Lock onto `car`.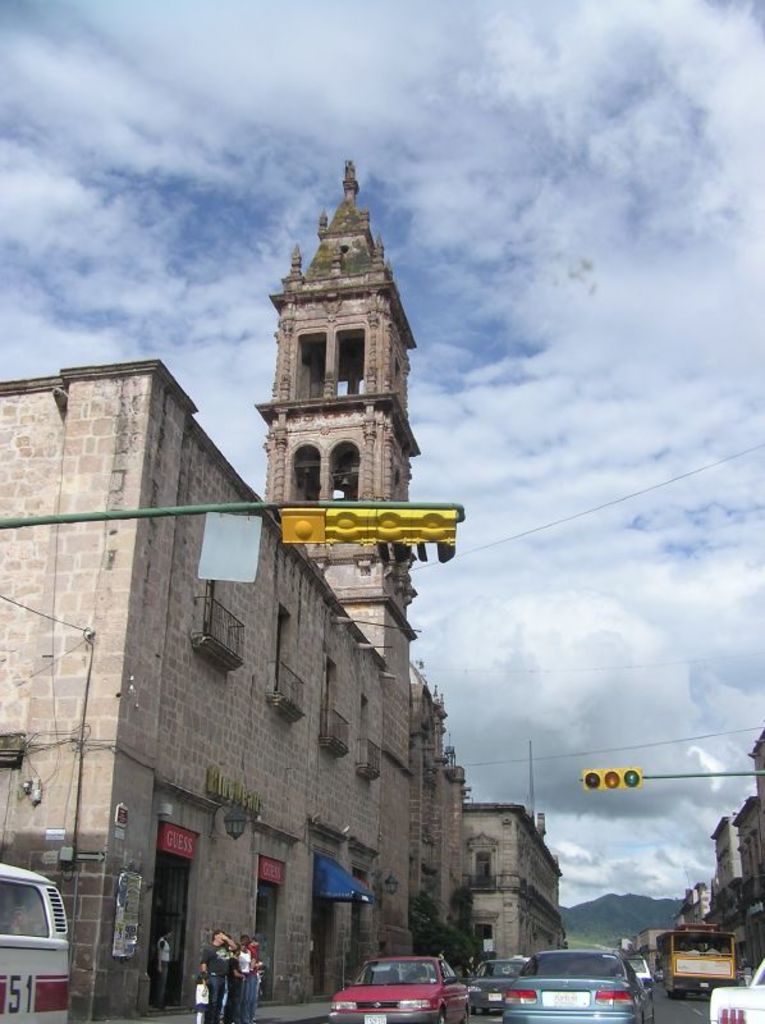
Locked: [x1=466, y1=957, x2=673, y2=1023].
